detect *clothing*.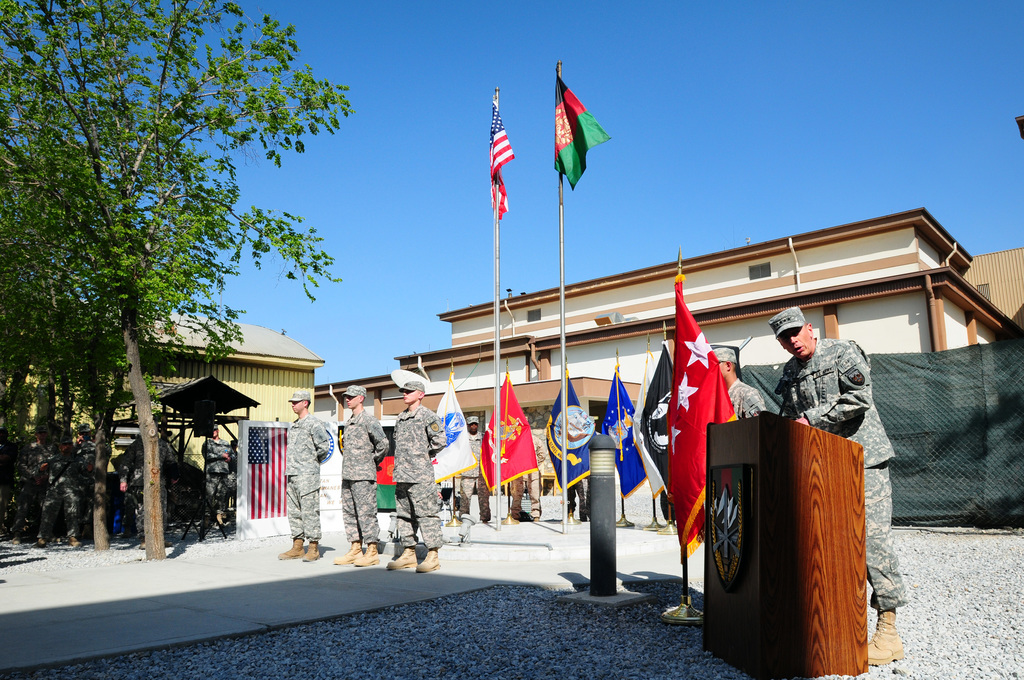
Detected at crop(14, 439, 56, 531).
